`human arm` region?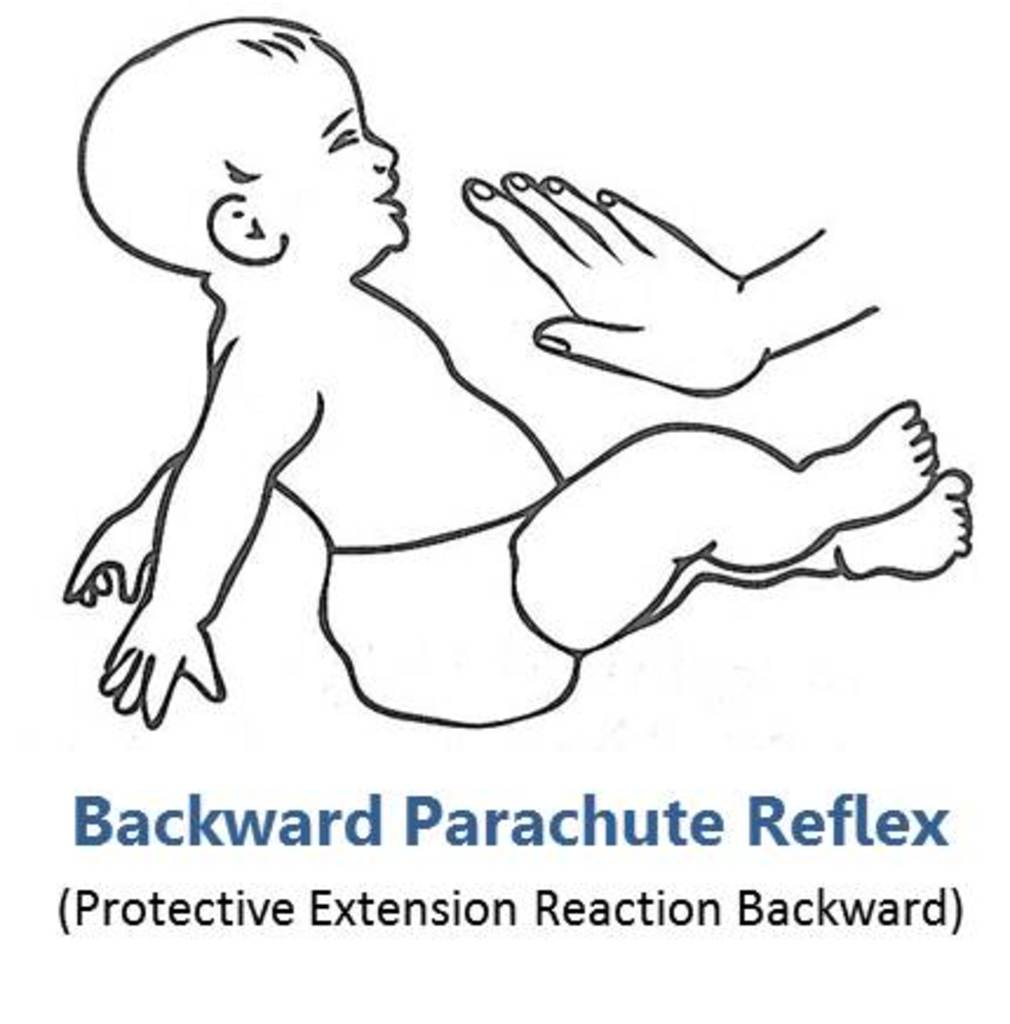
x1=463, y1=169, x2=878, y2=399
